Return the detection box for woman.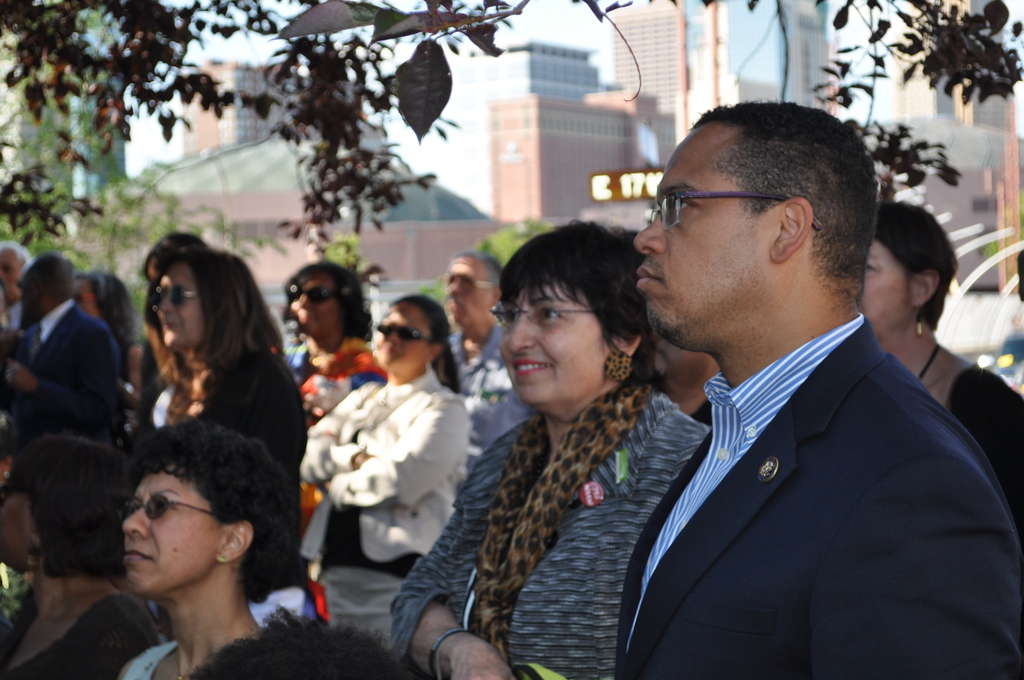
left=124, top=252, right=312, bottom=595.
